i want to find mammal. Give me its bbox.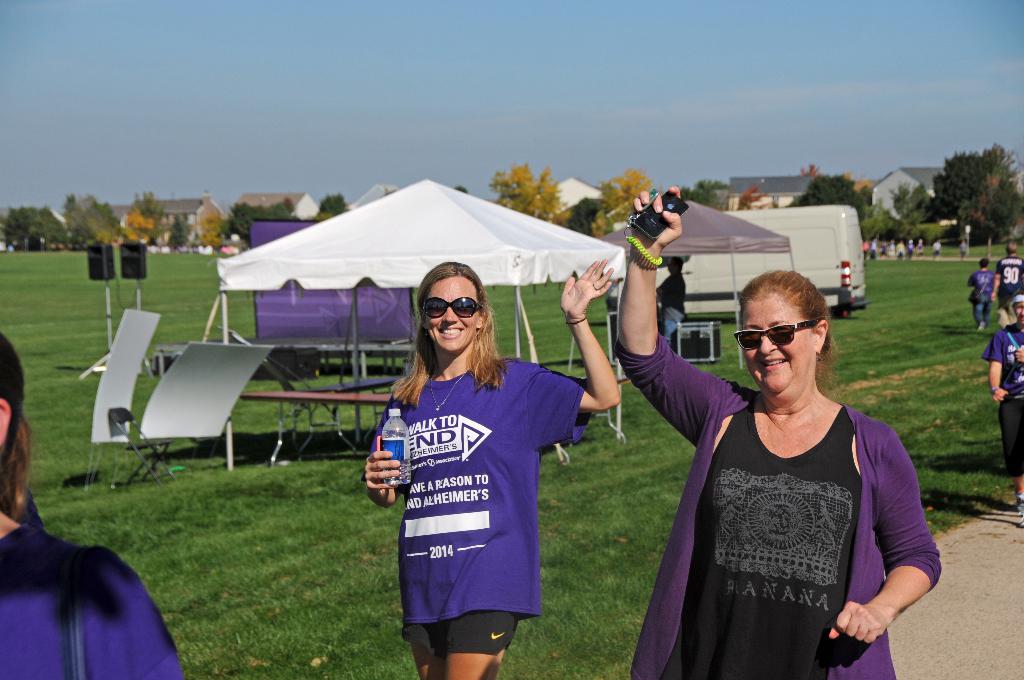
961, 238, 968, 259.
